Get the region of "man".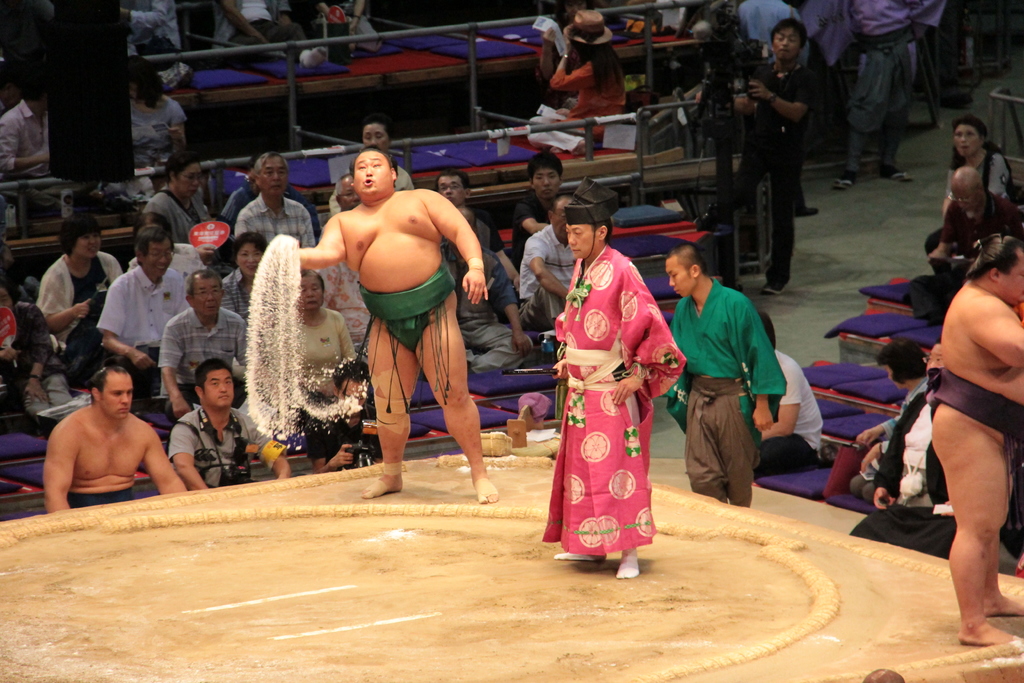
bbox=(735, 0, 810, 222).
